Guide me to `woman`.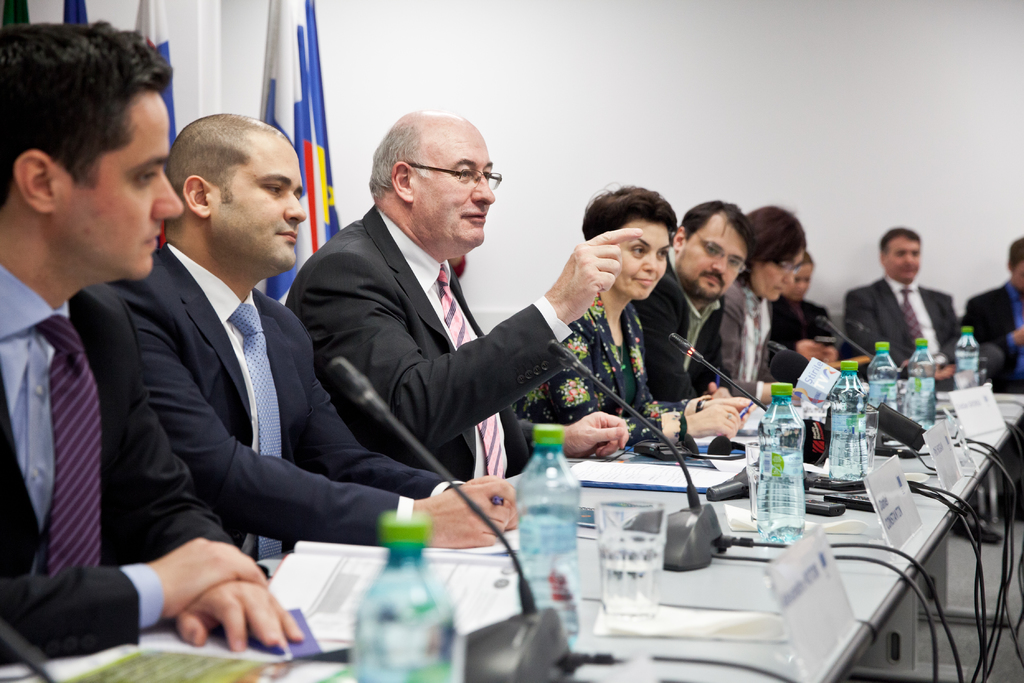
Guidance: 696 201 817 414.
